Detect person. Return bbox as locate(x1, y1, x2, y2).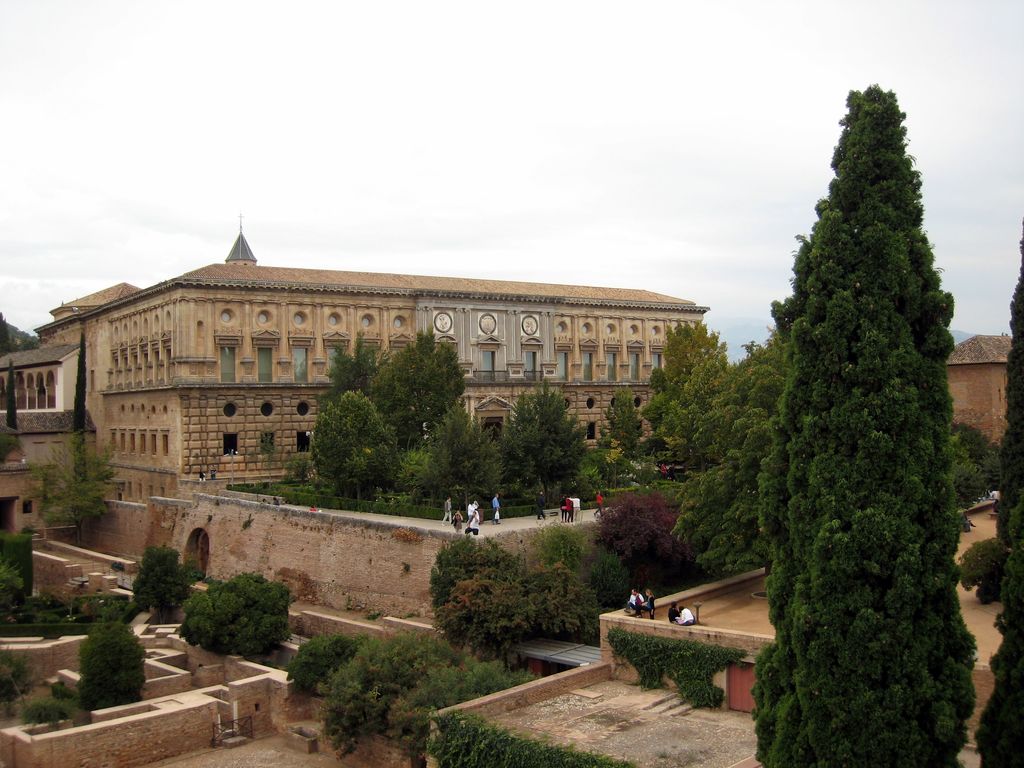
locate(669, 604, 676, 617).
